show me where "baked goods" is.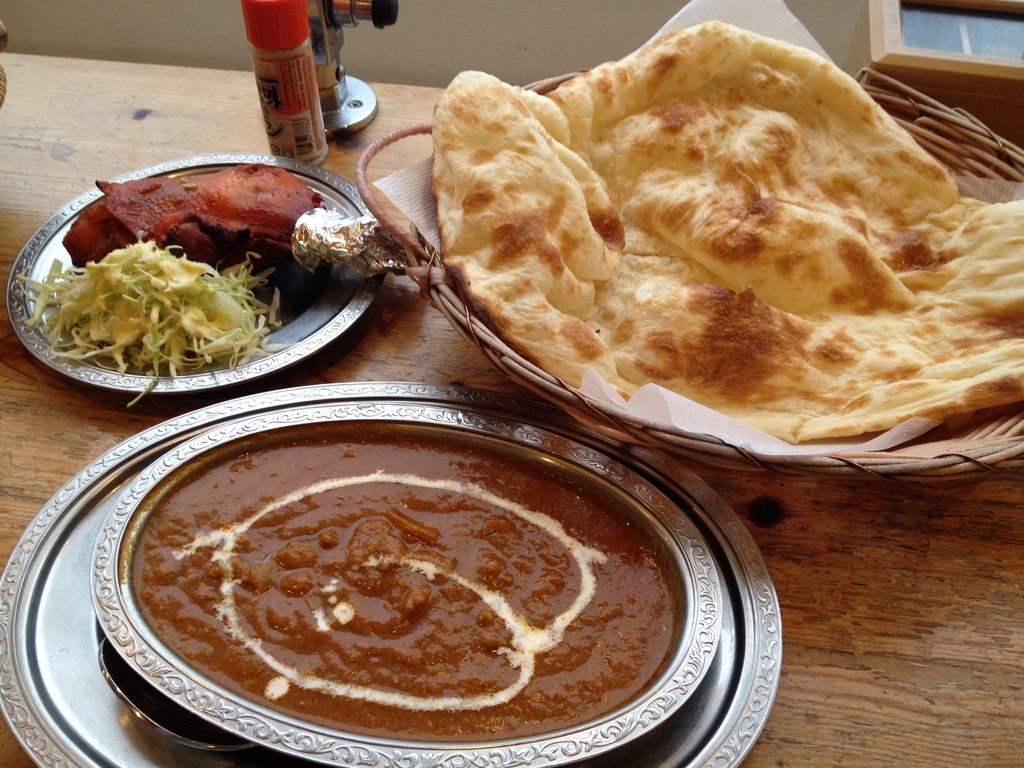
"baked goods" is at 427 17 1023 444.
